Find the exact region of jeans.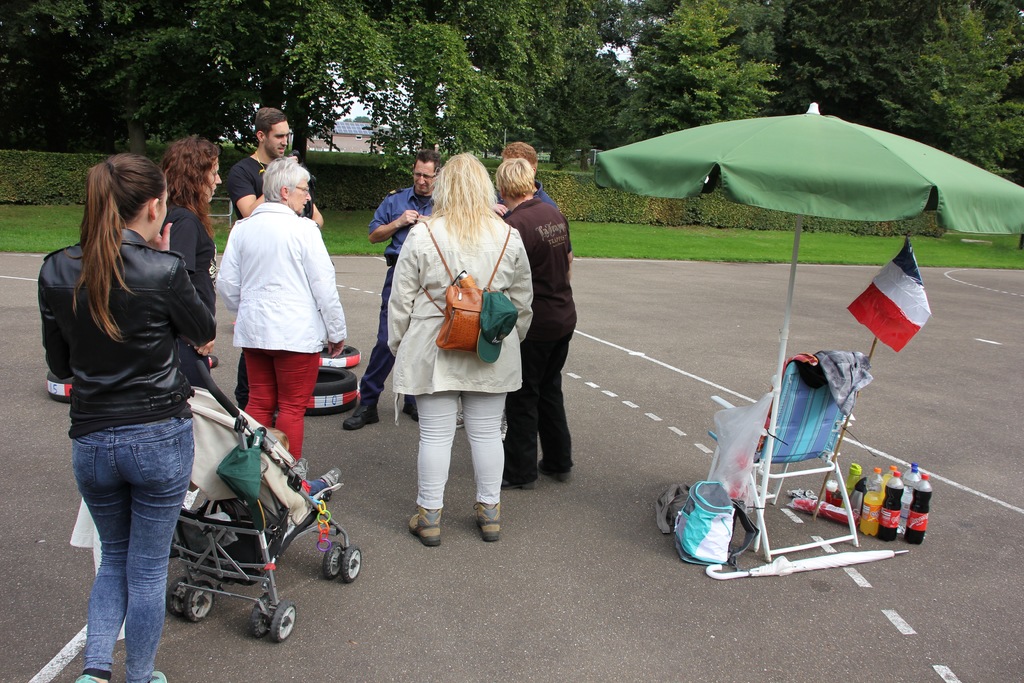
Exact region: [415, 390, 508, 506].
